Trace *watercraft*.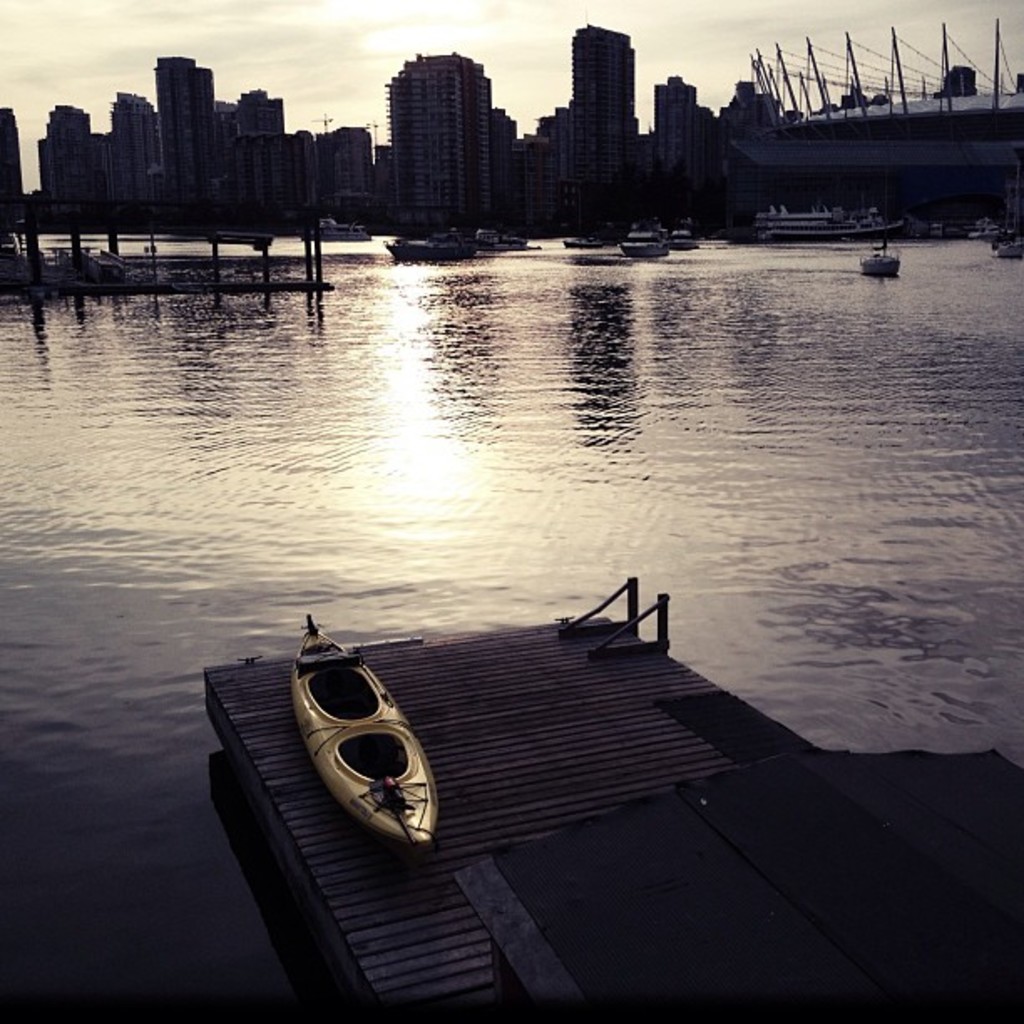
Traced to <box>308,214,375,244</box>.
